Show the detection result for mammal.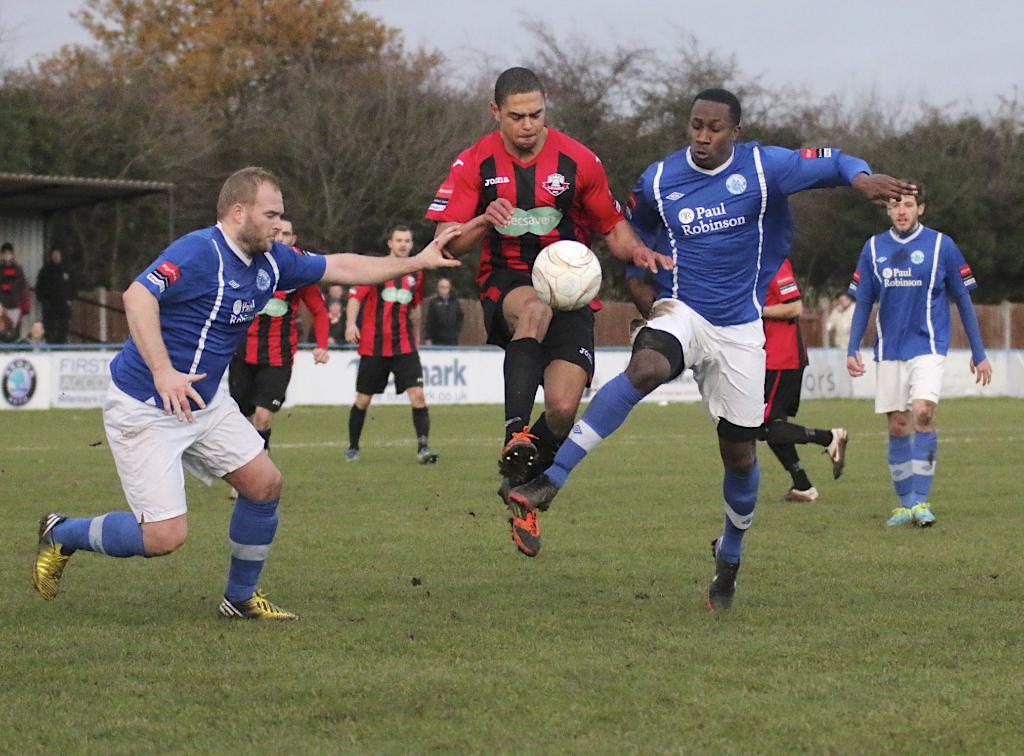
<box>755,253,851,498</box>.
